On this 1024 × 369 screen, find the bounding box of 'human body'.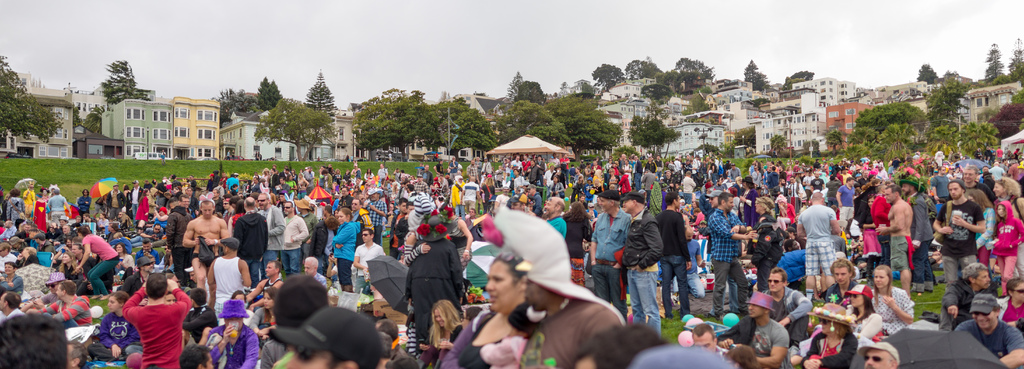
Bounding box: detection(861, 161, 869, 169).
